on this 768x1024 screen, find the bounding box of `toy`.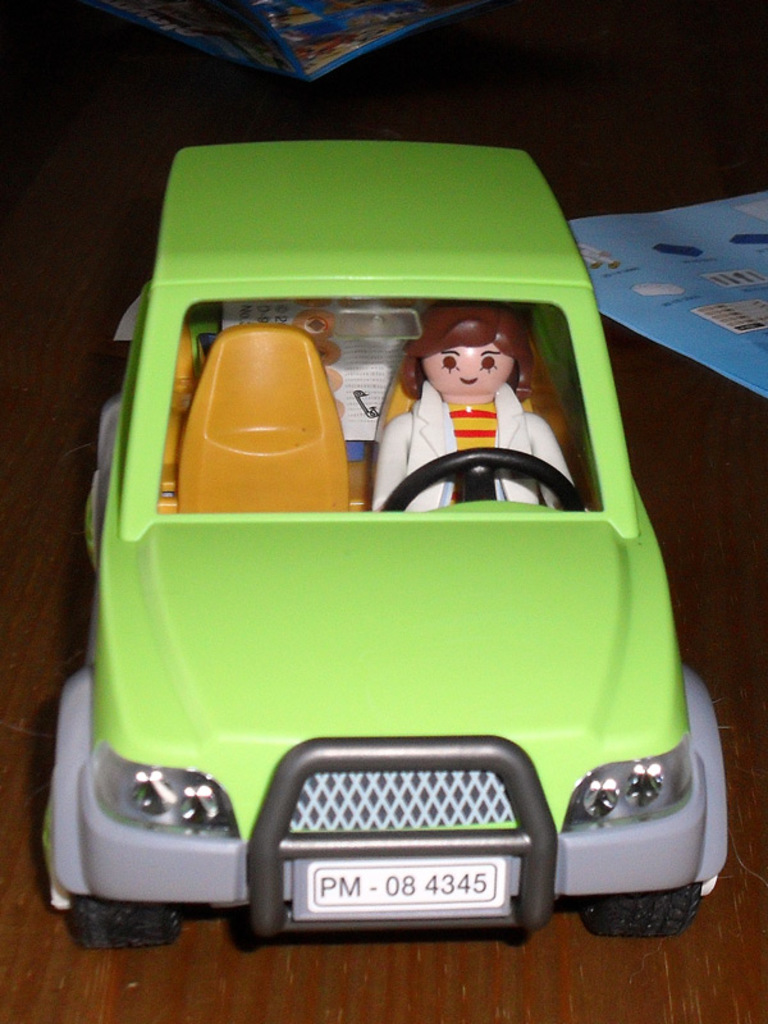
Bounding box: BBox(38, 147, 714, 960).
